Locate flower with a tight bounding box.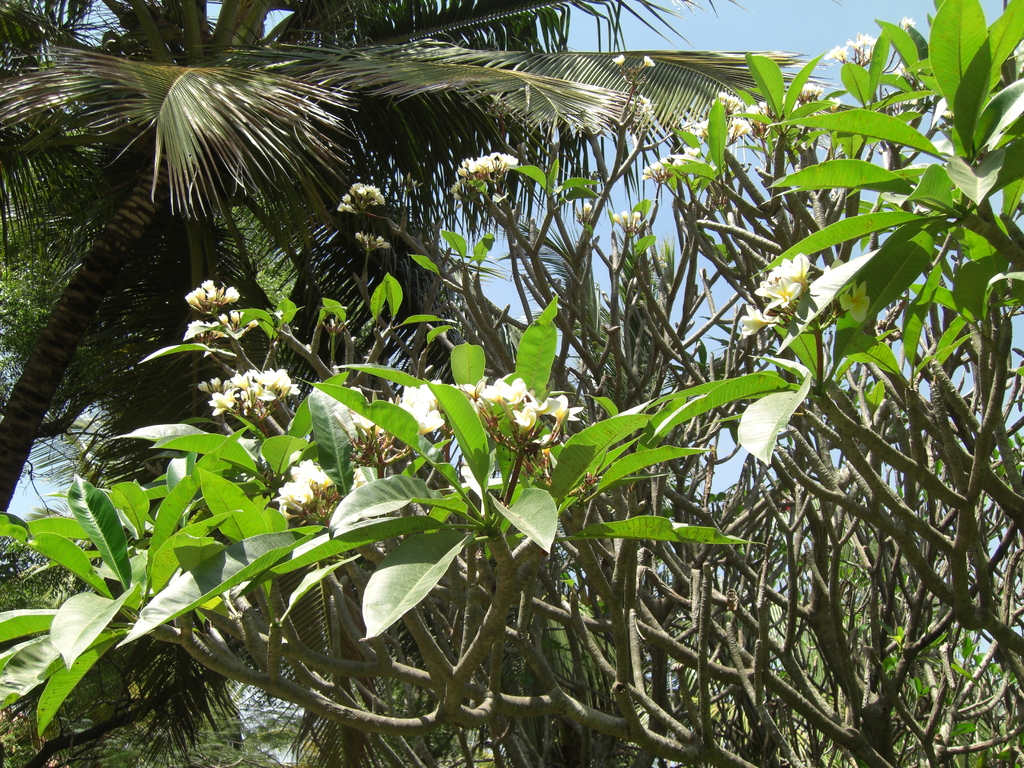
[902, 15, 915, 30].
